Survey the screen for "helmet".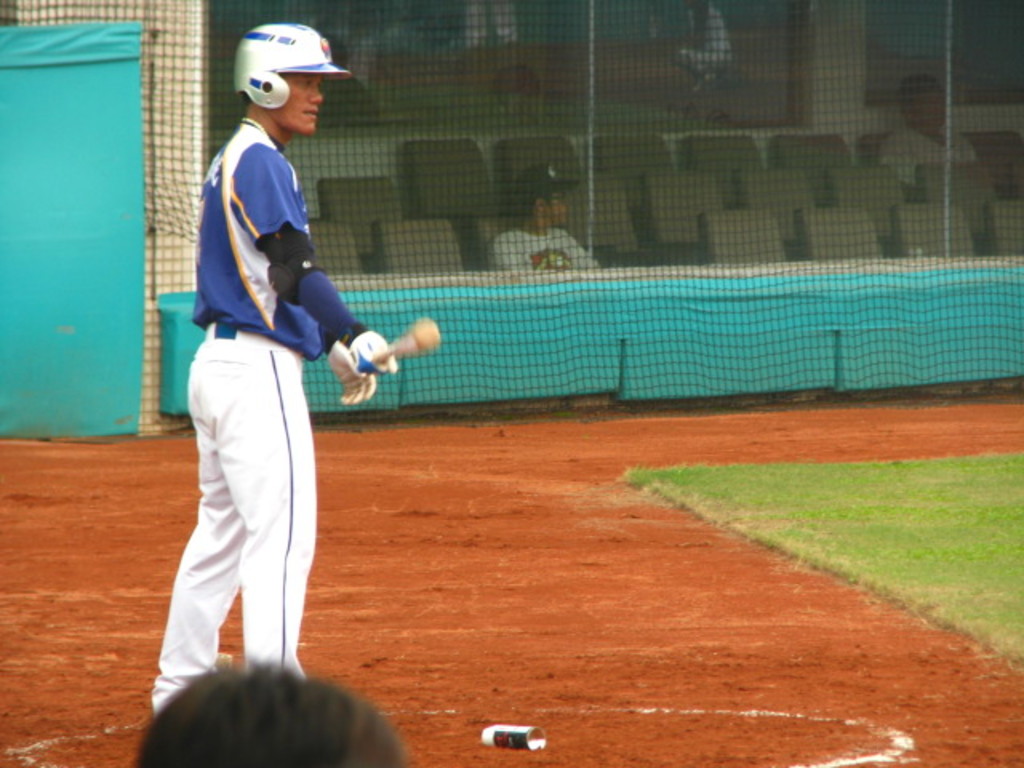
Survey found: (left=218, top=16, right=334, bottom=122).
